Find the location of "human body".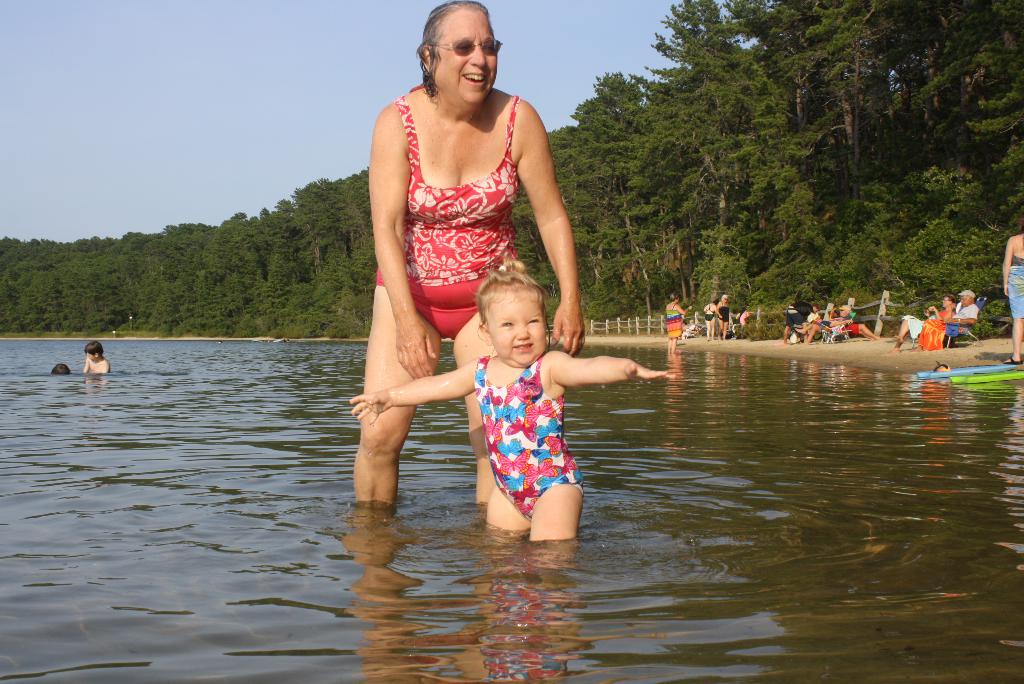
Location: bbox=[344, 344, 676, 542].
